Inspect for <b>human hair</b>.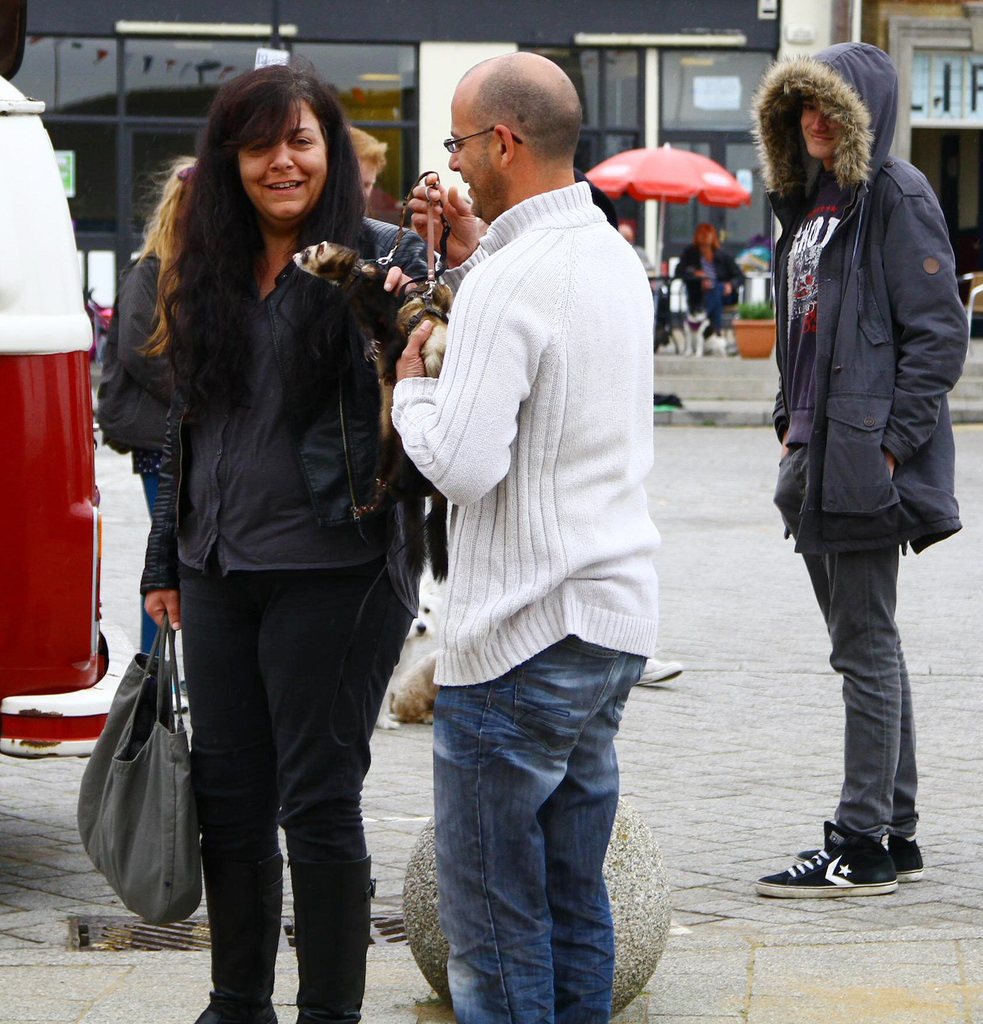
Inspection: bbox=(170, 65, 366, 302).
